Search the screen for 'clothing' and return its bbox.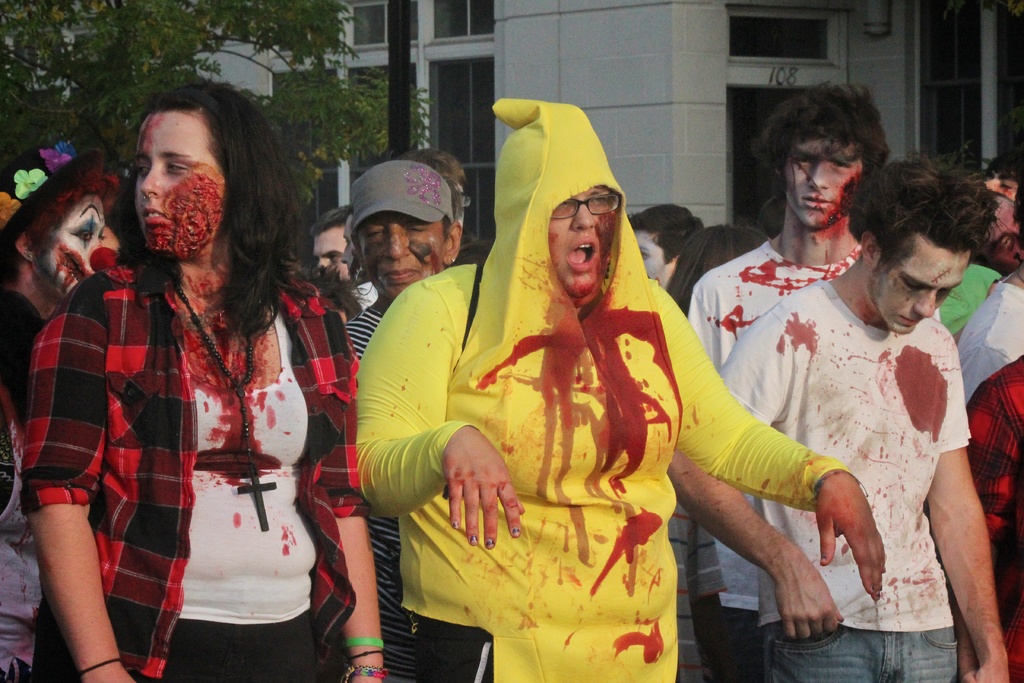
Found: detection(339, 304, 502, 682).
